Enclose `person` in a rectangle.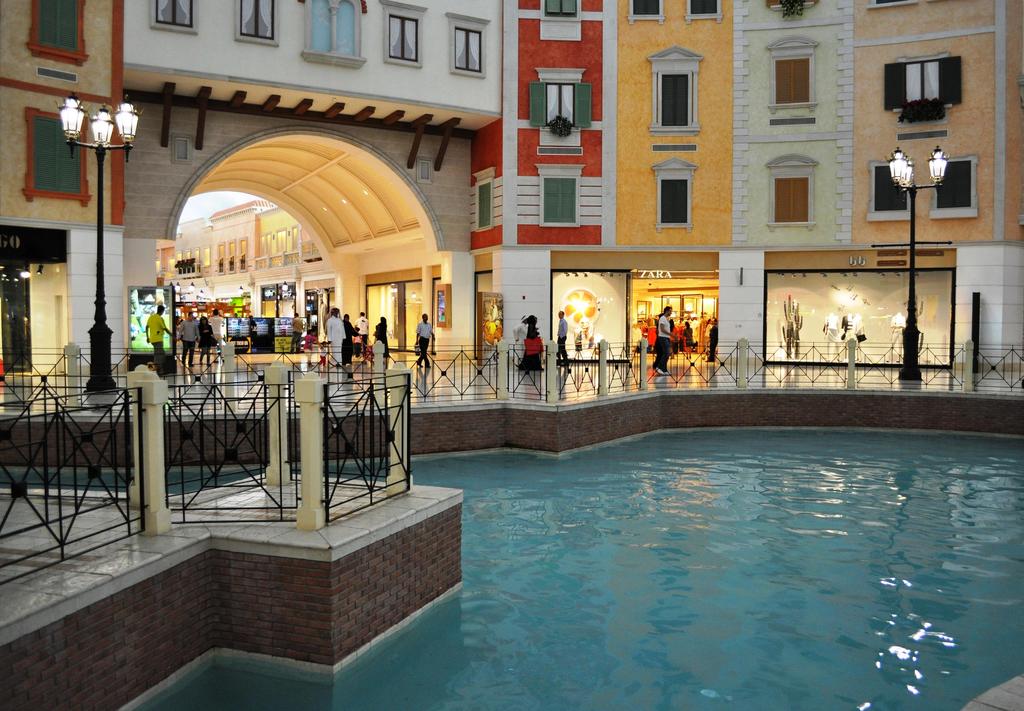
[177, 312, 199, 365].
